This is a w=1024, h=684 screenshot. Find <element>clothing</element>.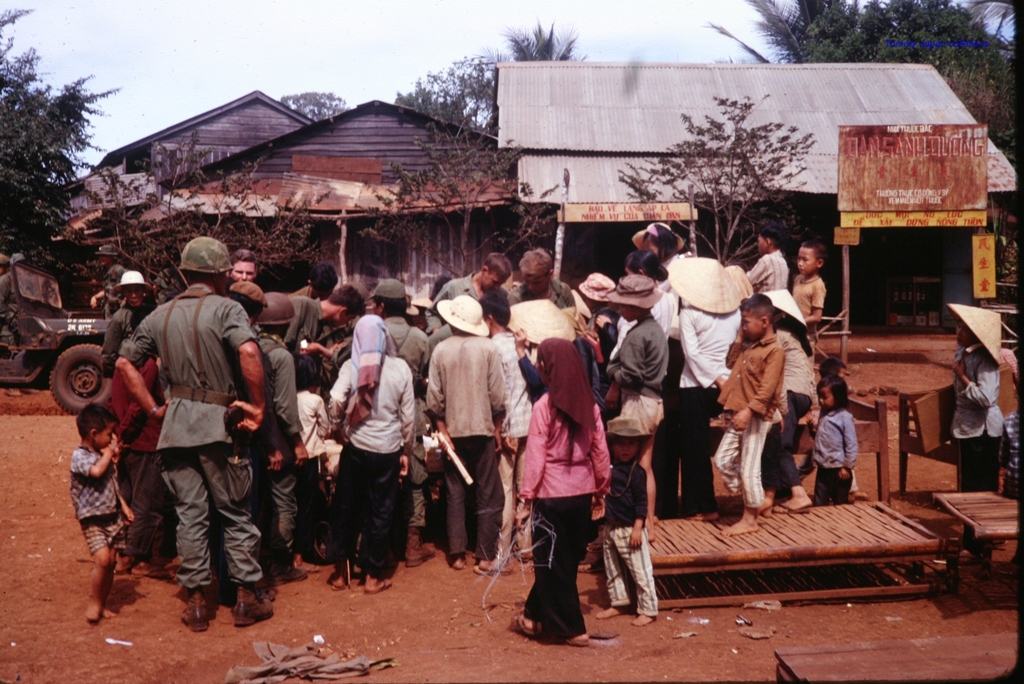
Bounding box: (left=945, top=347, right=1007, bottom=491).
